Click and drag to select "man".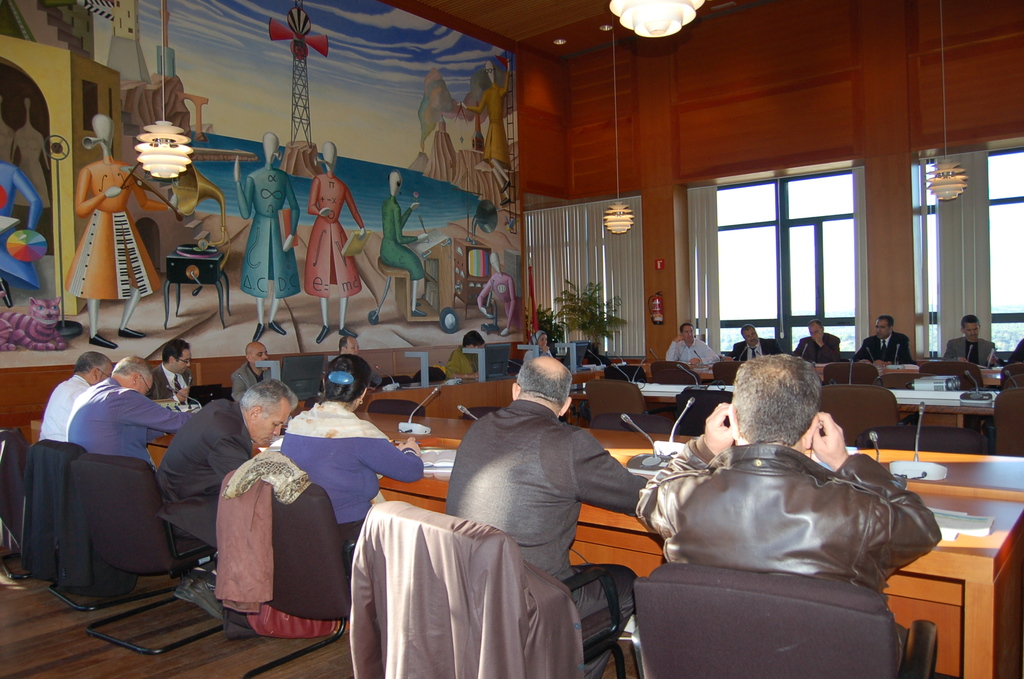
Selection: rect(792, 320, 840, 363).
